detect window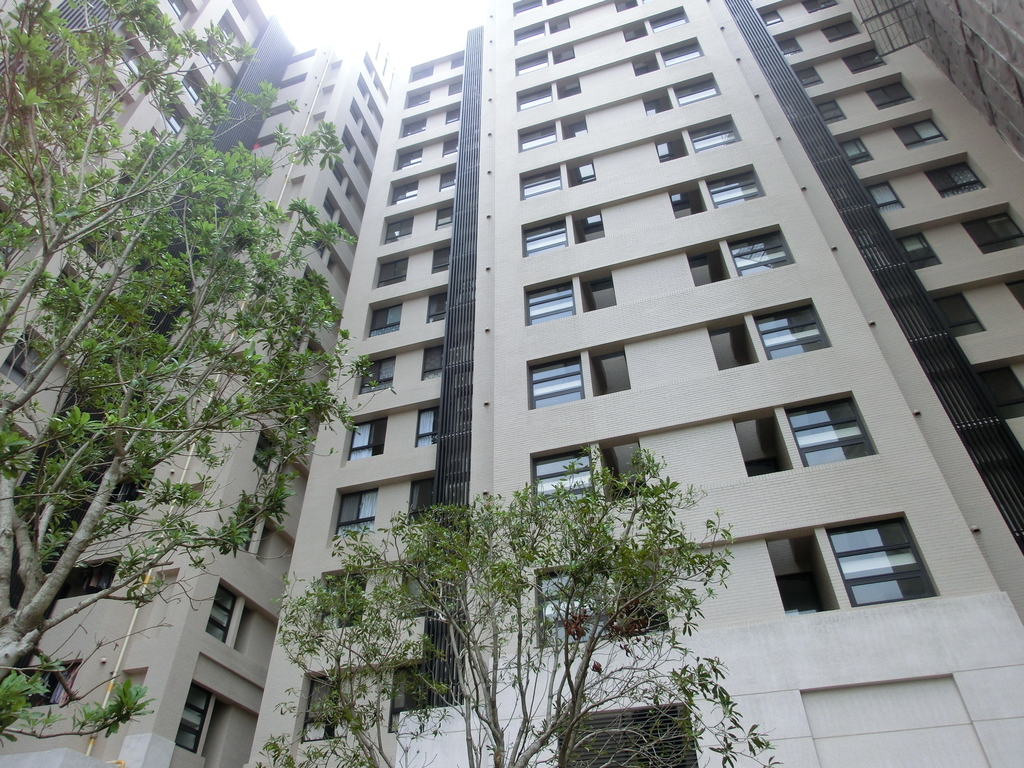
726:231:792:277
